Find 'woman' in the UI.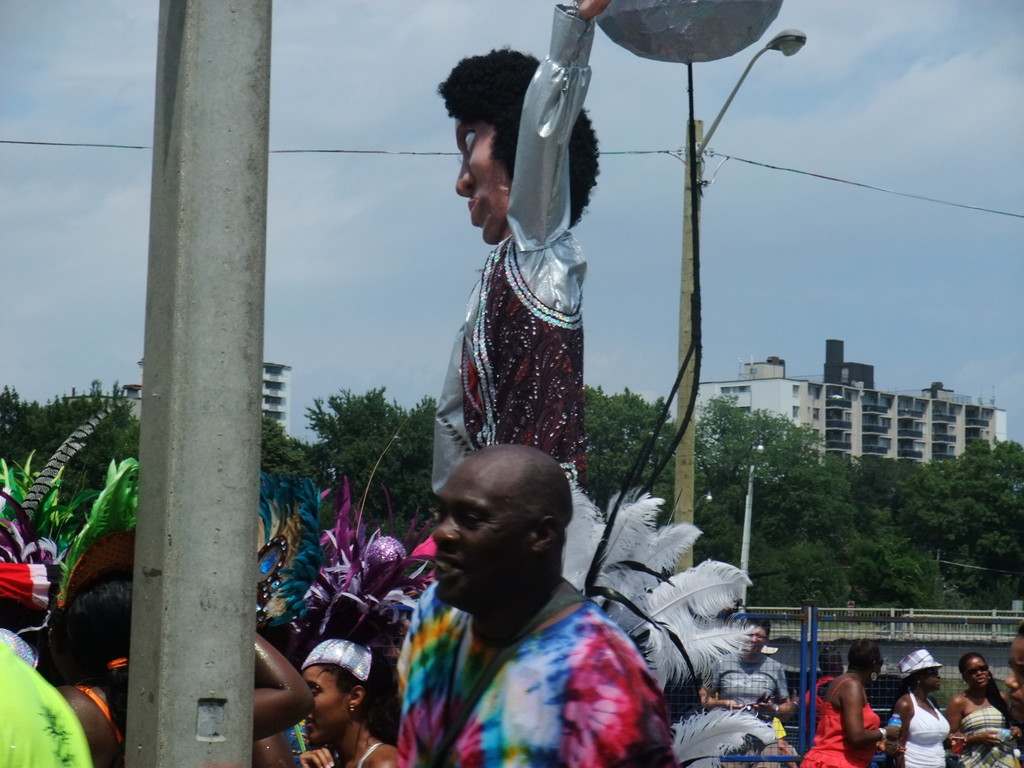
UI element at bbox(981, 616, 1023, 767).
